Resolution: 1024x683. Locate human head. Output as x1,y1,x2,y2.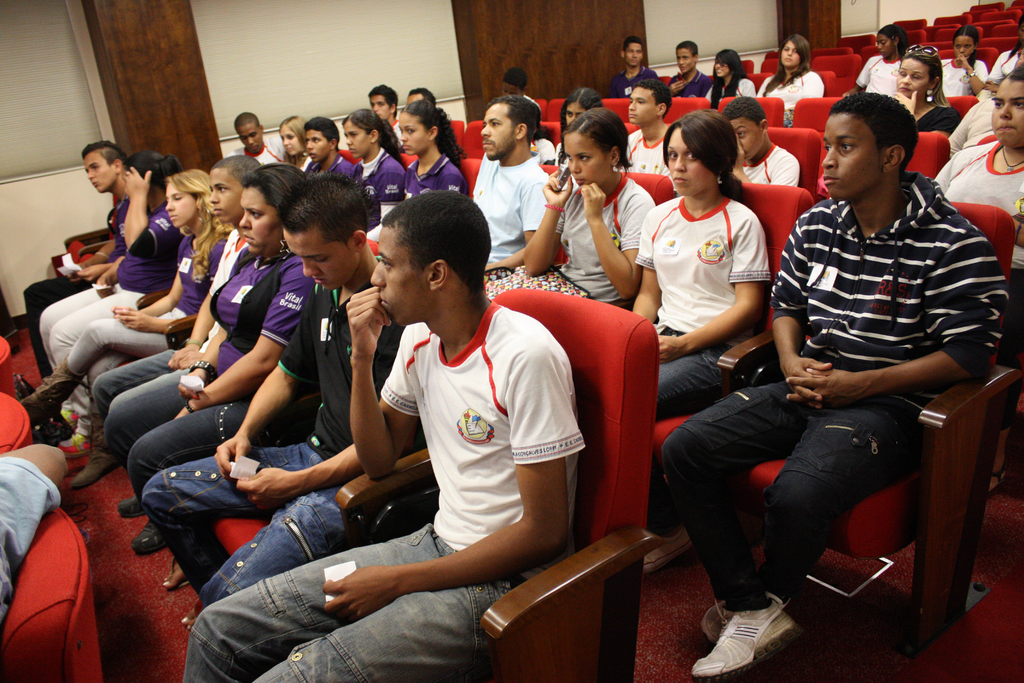
621,37,646,68.
